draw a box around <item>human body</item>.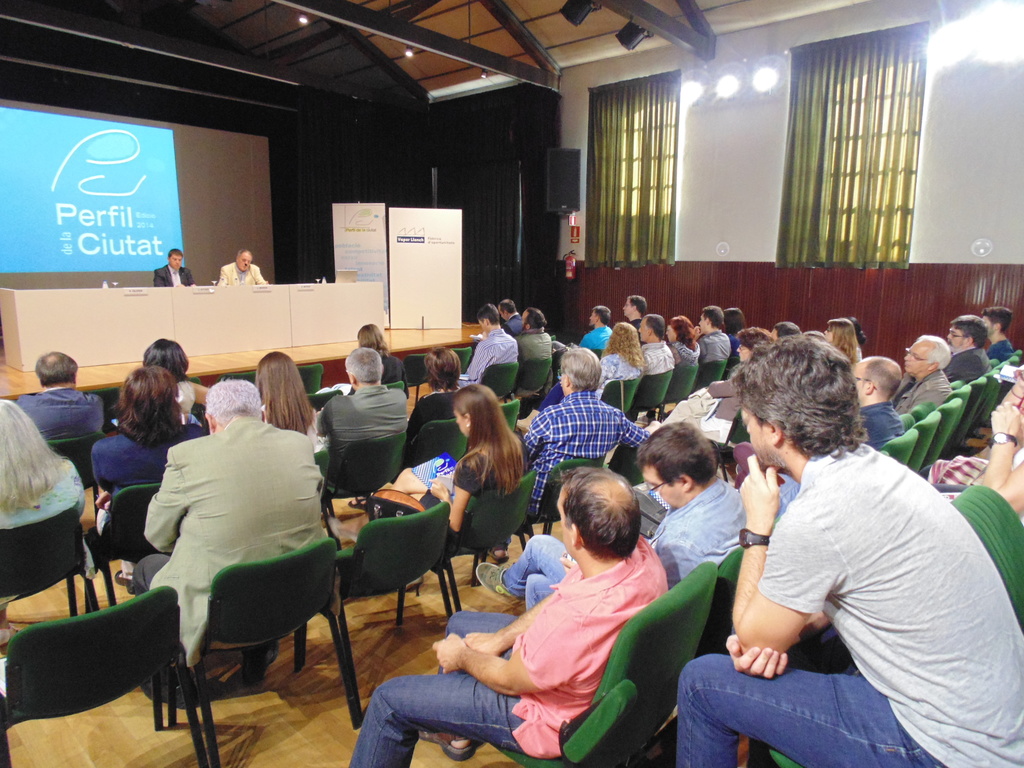
select_region(513, 301, 578, 360).
